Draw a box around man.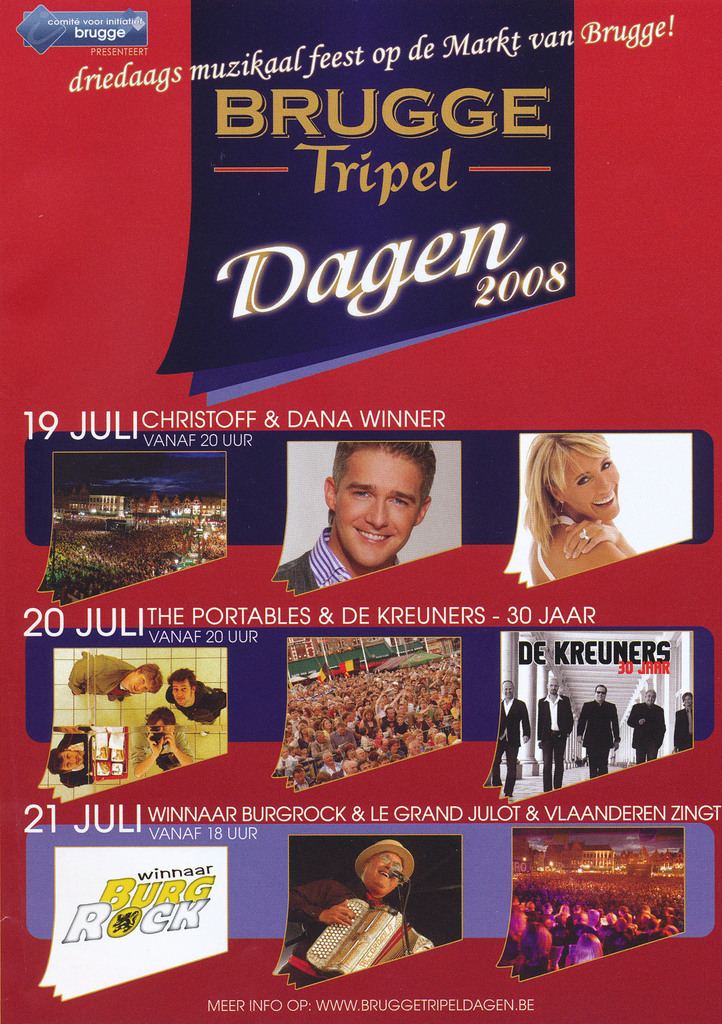
detection(280, 428, 437, 602).
